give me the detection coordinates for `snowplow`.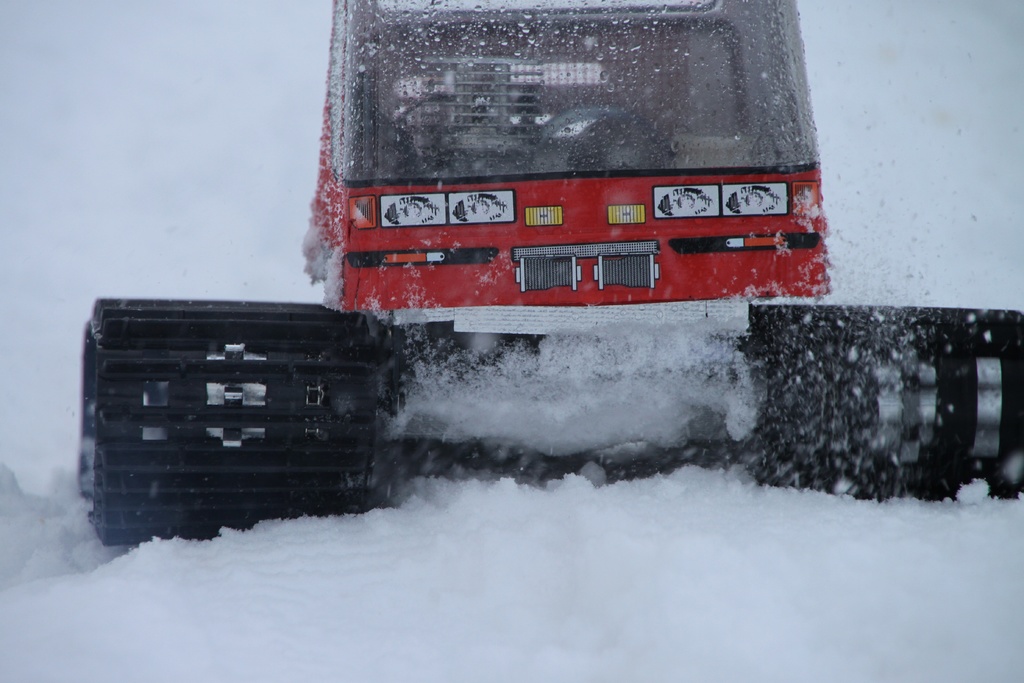
[77, 0, 1023, 547].
